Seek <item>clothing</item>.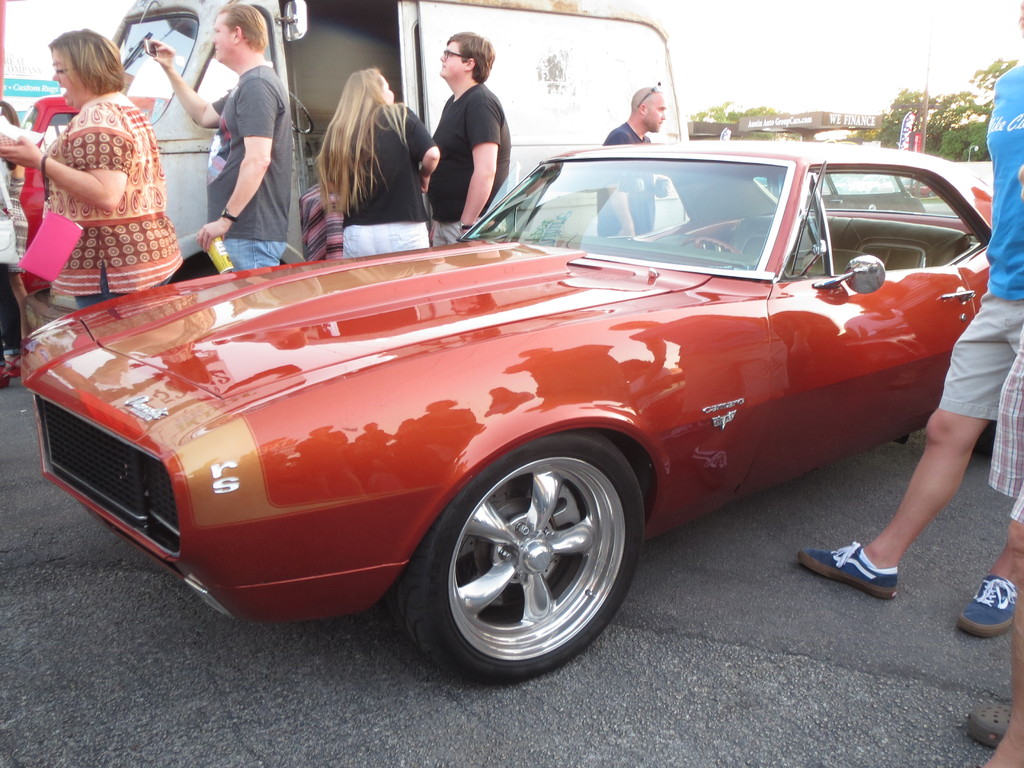
<bbox>344, 213, 431, 252</bbox>.
